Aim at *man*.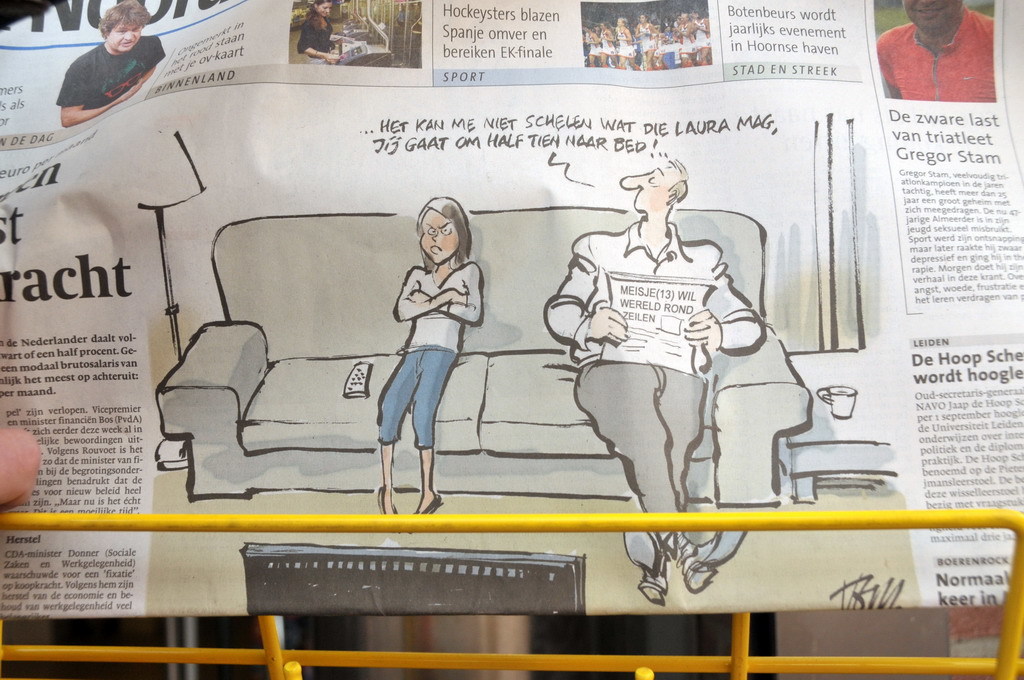
Aimed at BBox(874, 1, 999, 106).
